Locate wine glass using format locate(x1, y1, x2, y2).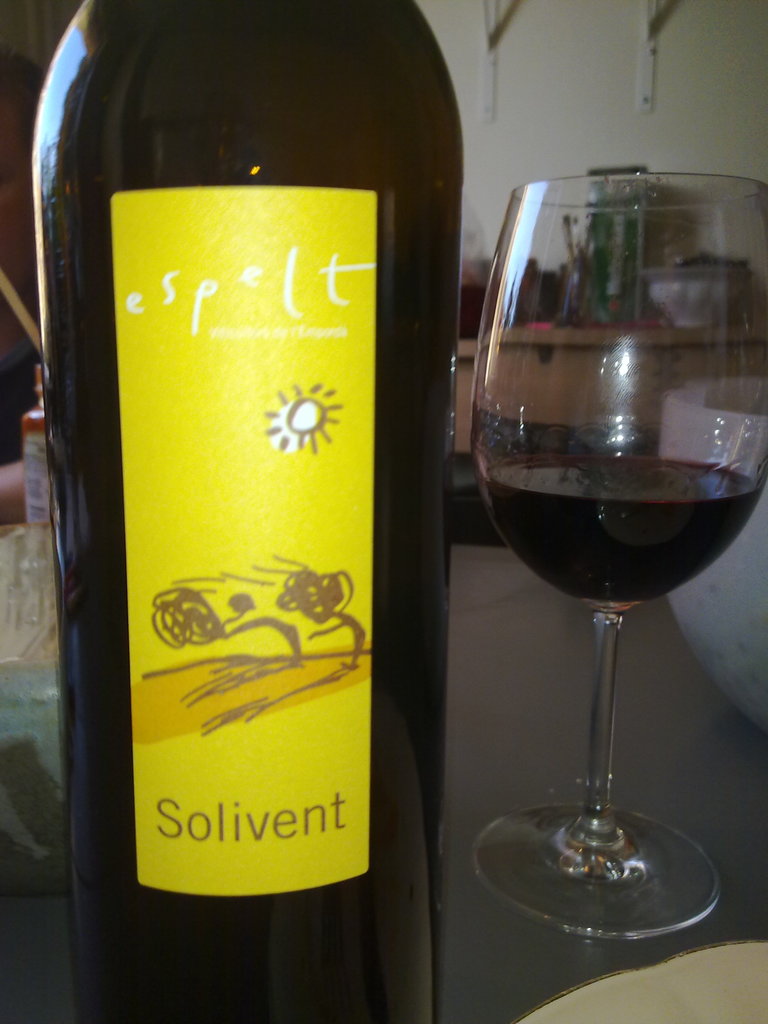
locate(472, 178, 767, 935).
